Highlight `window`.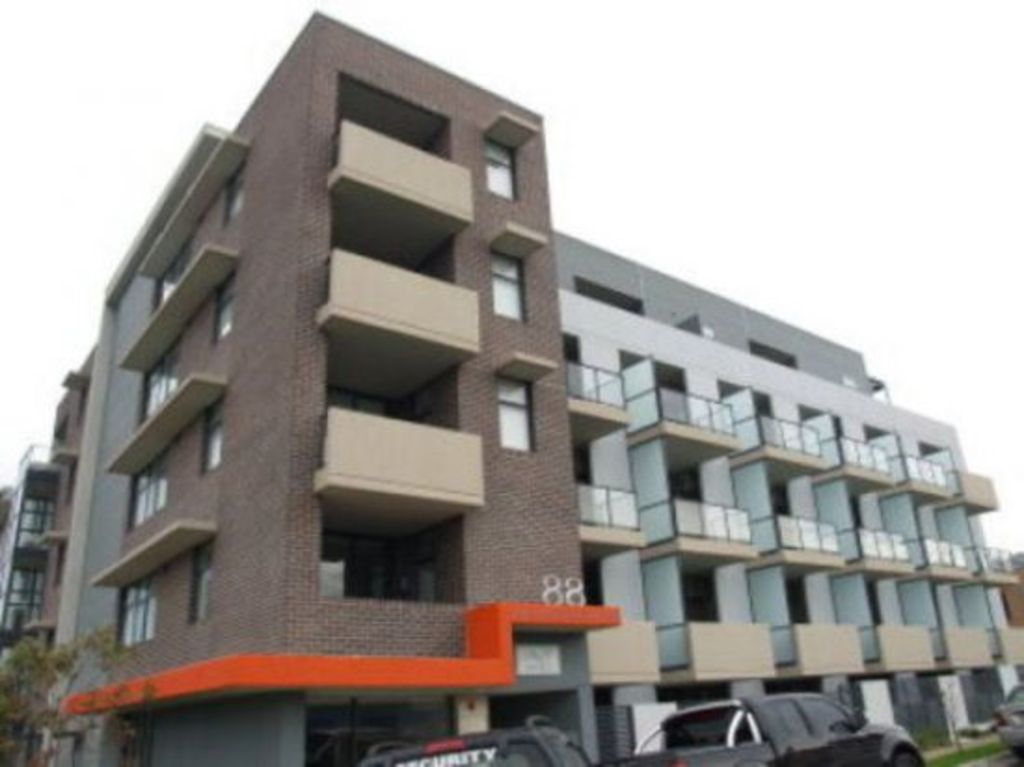
Highlighted region: {"x1": 486, "y1": 136, "x2": 519, "y2": 201}.
